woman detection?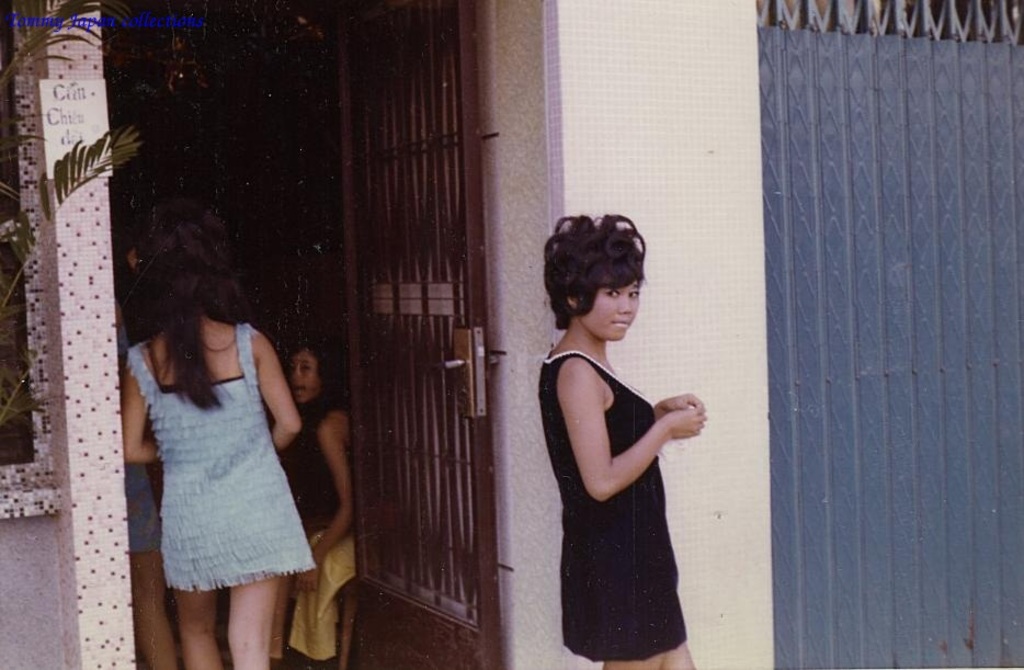
(x1=295, y1=341, x2=360, y2=665)
